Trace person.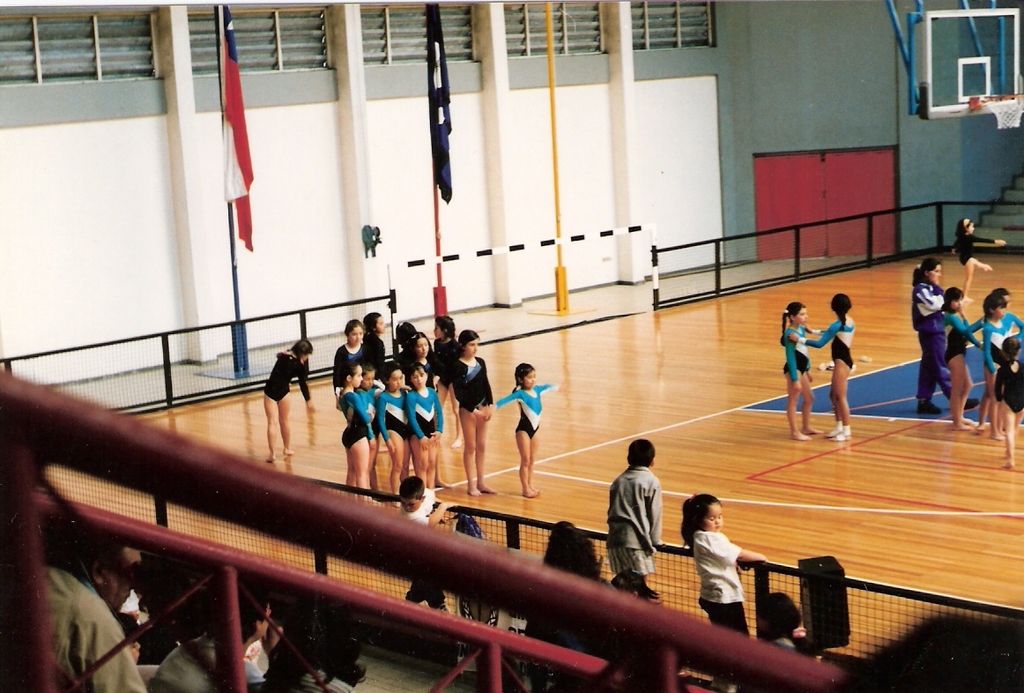
Traced to {"left": 744, "top": 588, "right": 820, "bottom": 668}.
